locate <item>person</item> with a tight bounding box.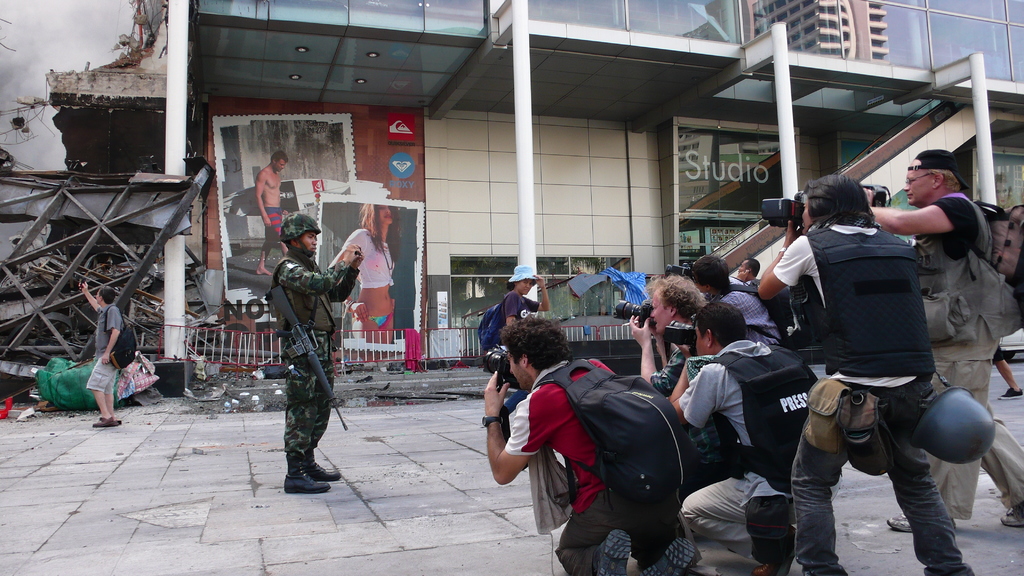
region(330, 205, 397, 359).
